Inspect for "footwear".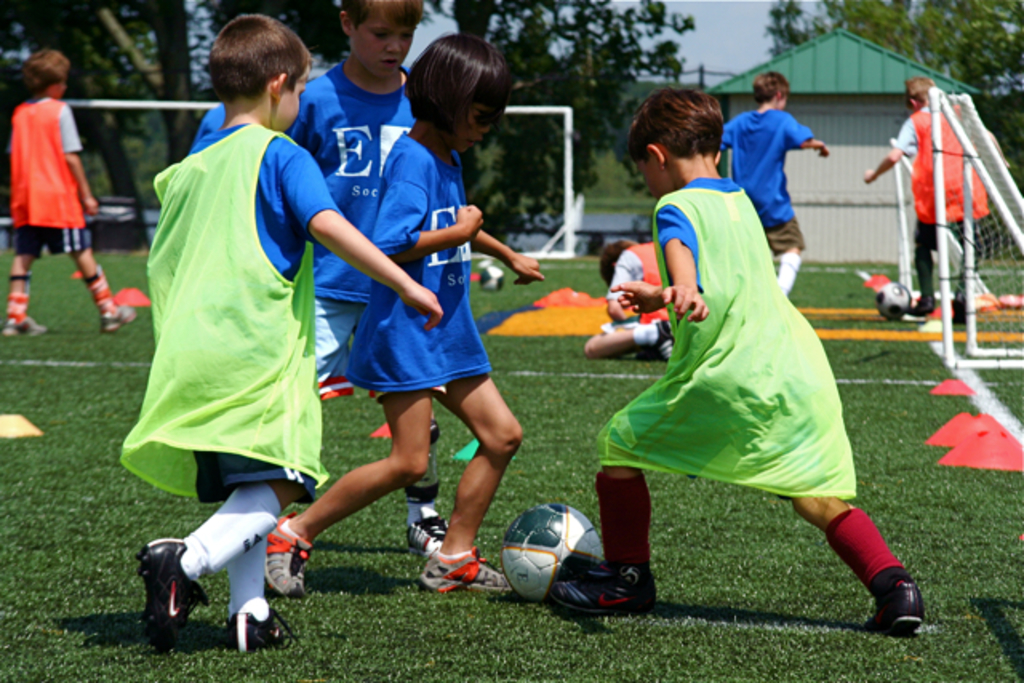
Inspection: pyautogui.locateOnScreen(403, 513, 462, 571).
